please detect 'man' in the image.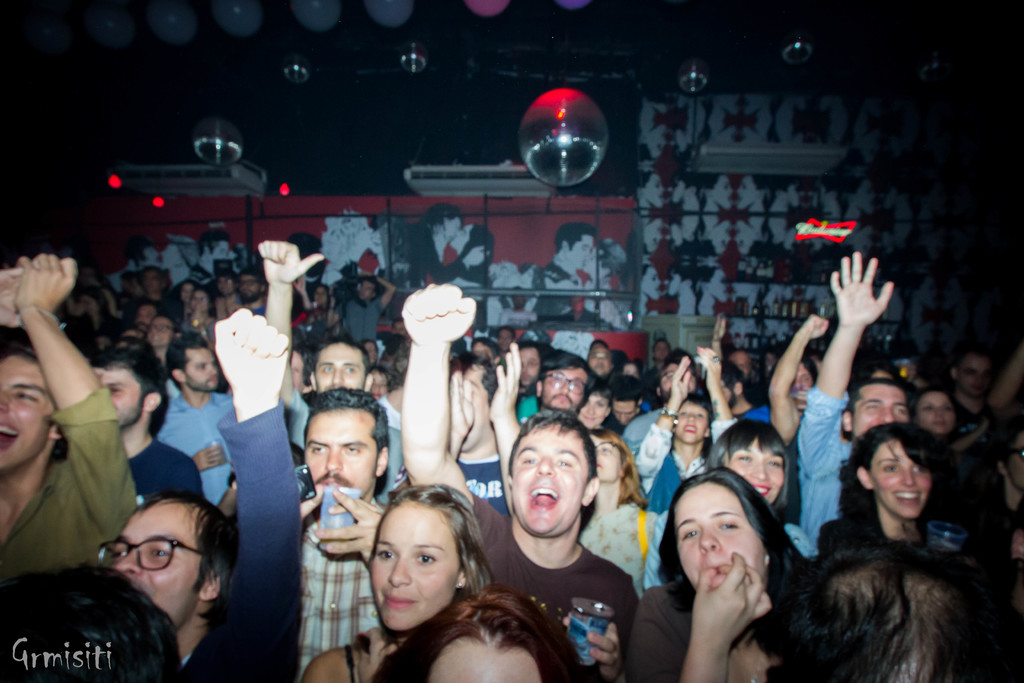
box=[150, 334, 245, 504].
